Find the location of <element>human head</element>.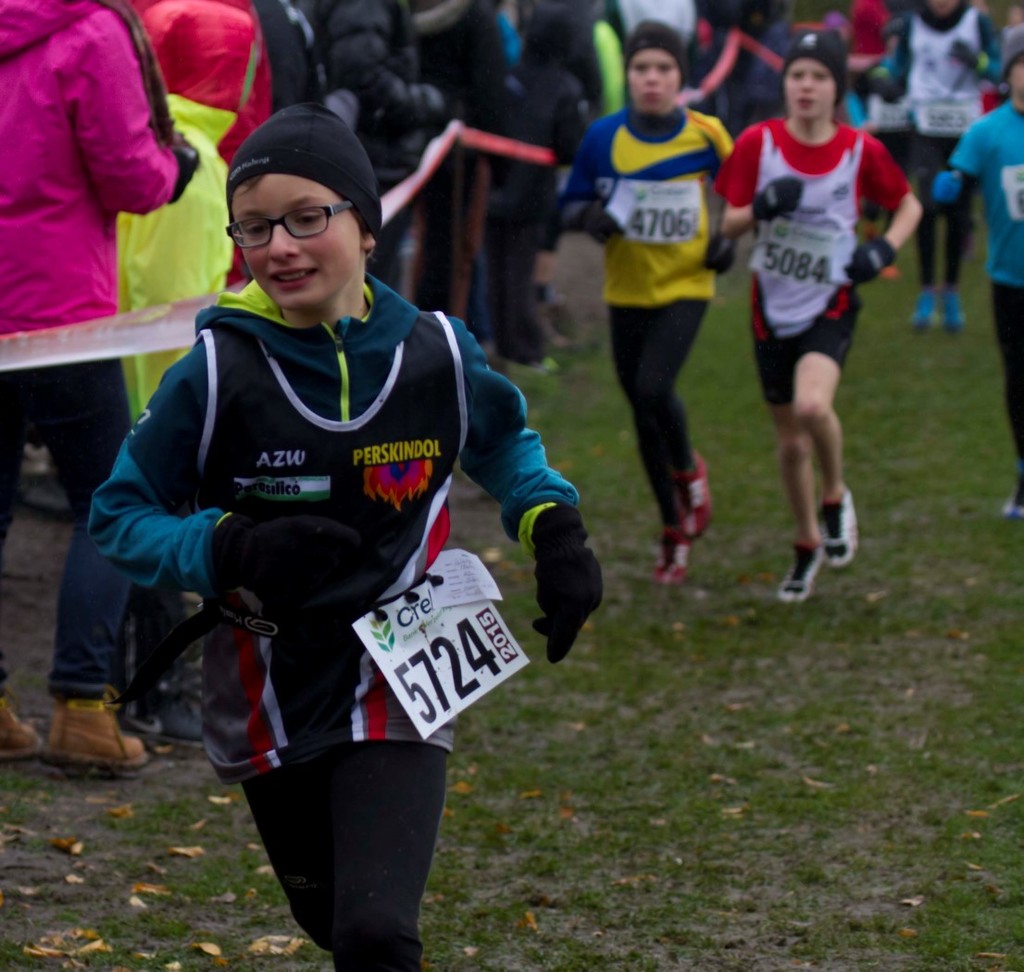
Location: select_region(774, 29, 860, 119).
